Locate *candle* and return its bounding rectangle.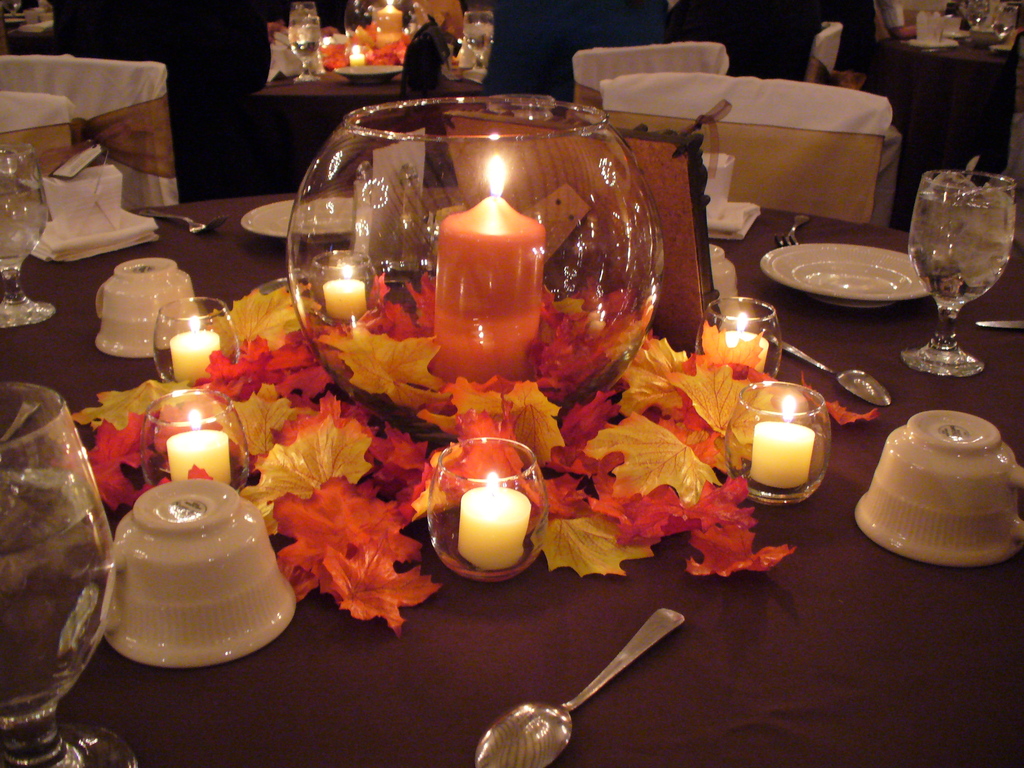
x1=326, y1=266, x2=363, y2=318.
